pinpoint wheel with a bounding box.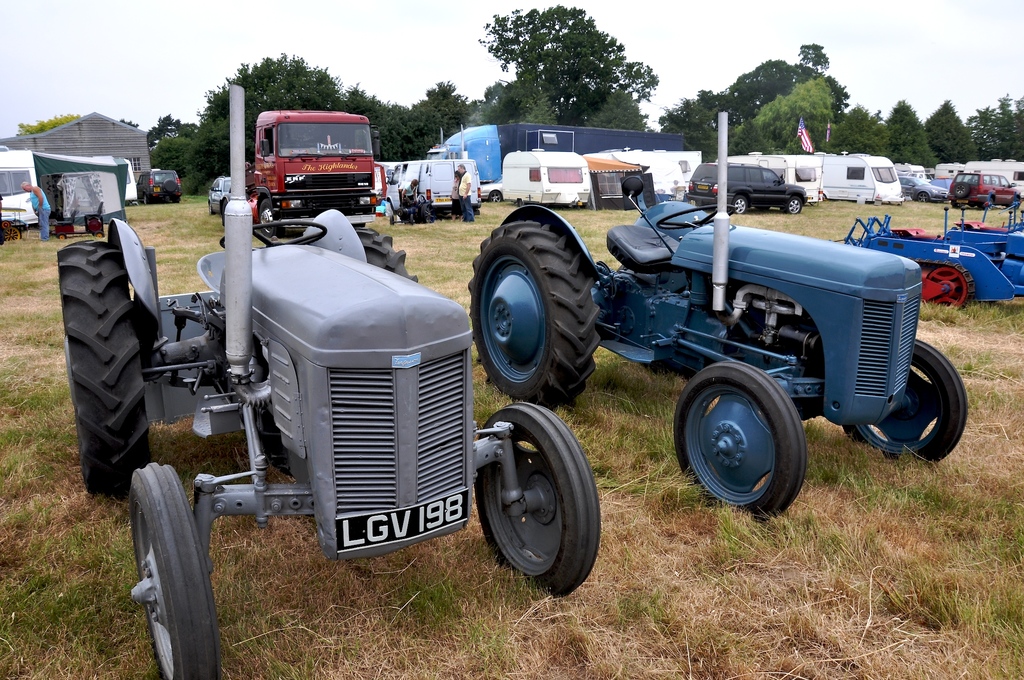
crop(3, 227, 25, 243).
